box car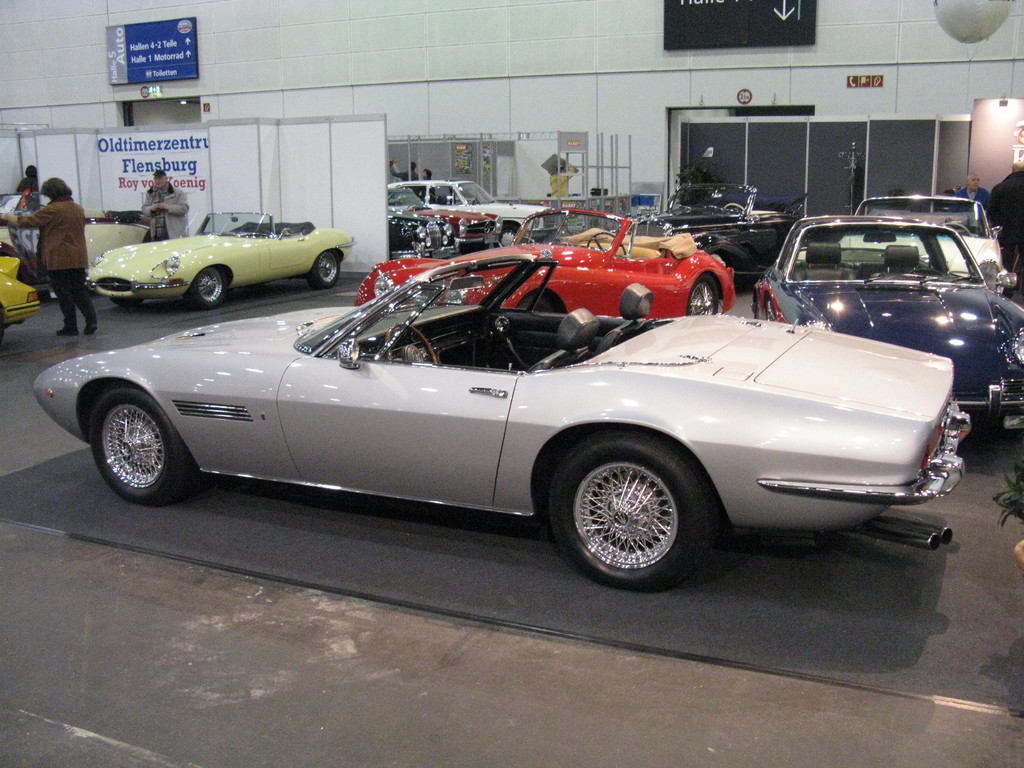
box(355, 207, 738, 316)
